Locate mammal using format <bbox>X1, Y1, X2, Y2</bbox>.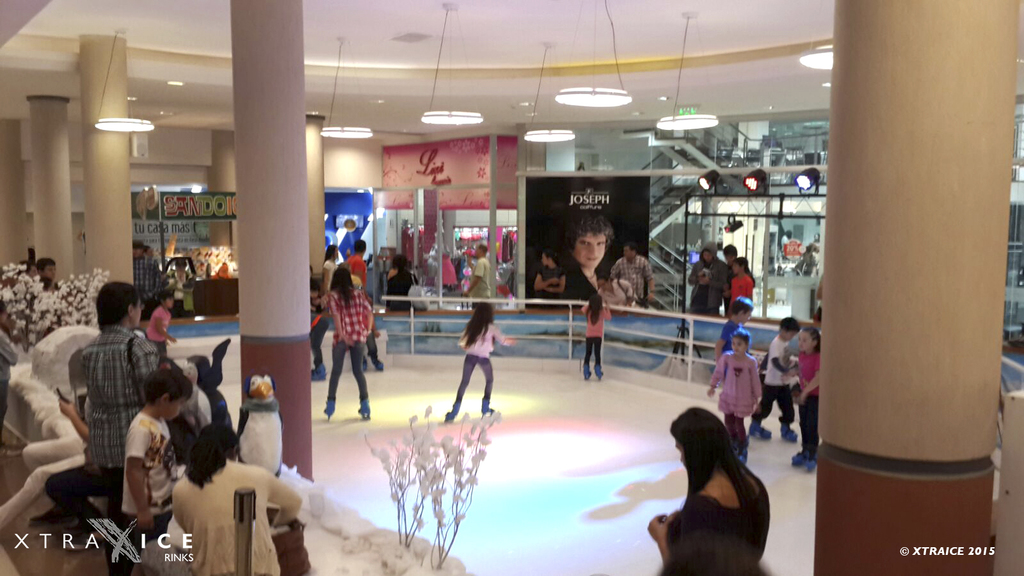
<bbox>142, 292, 173, 355</bbox>.
